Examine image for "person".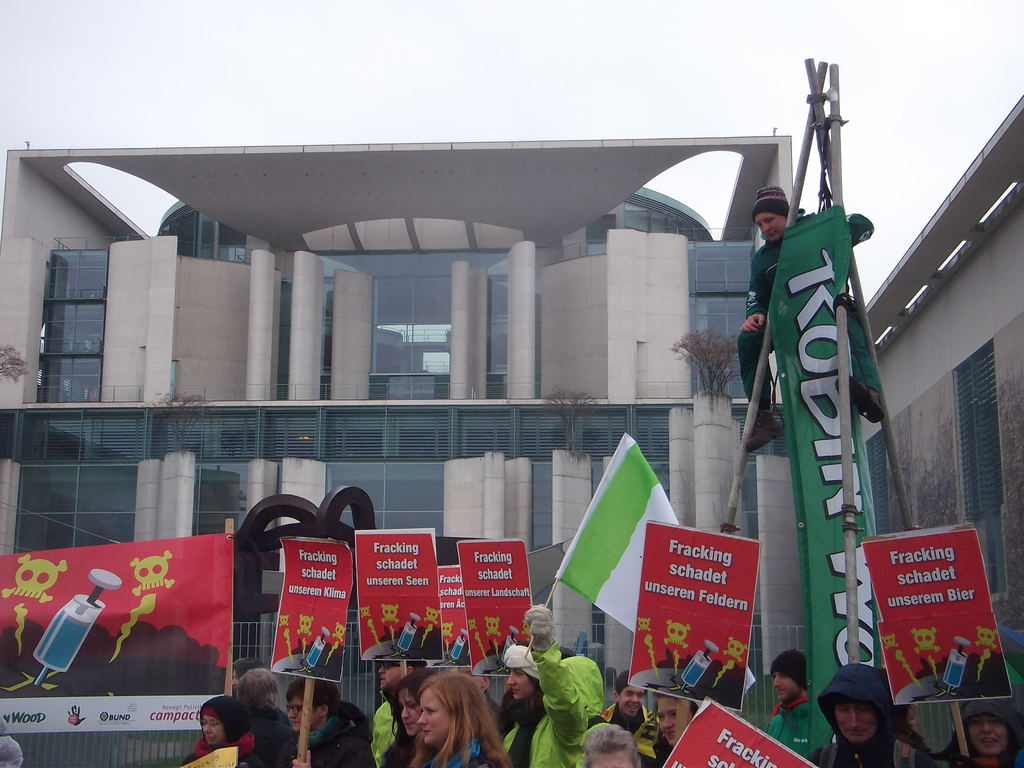
Examination result: [x1=282, y1=676, x2=378, y2=767].
